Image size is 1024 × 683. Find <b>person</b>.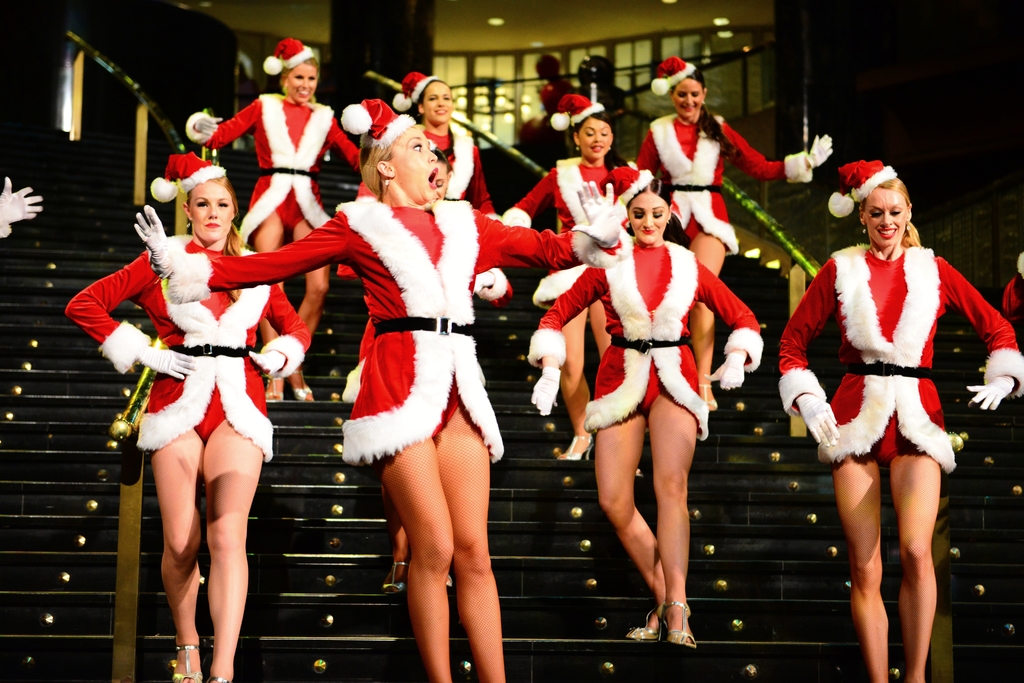
BBox(394, 72, 509, 298).
